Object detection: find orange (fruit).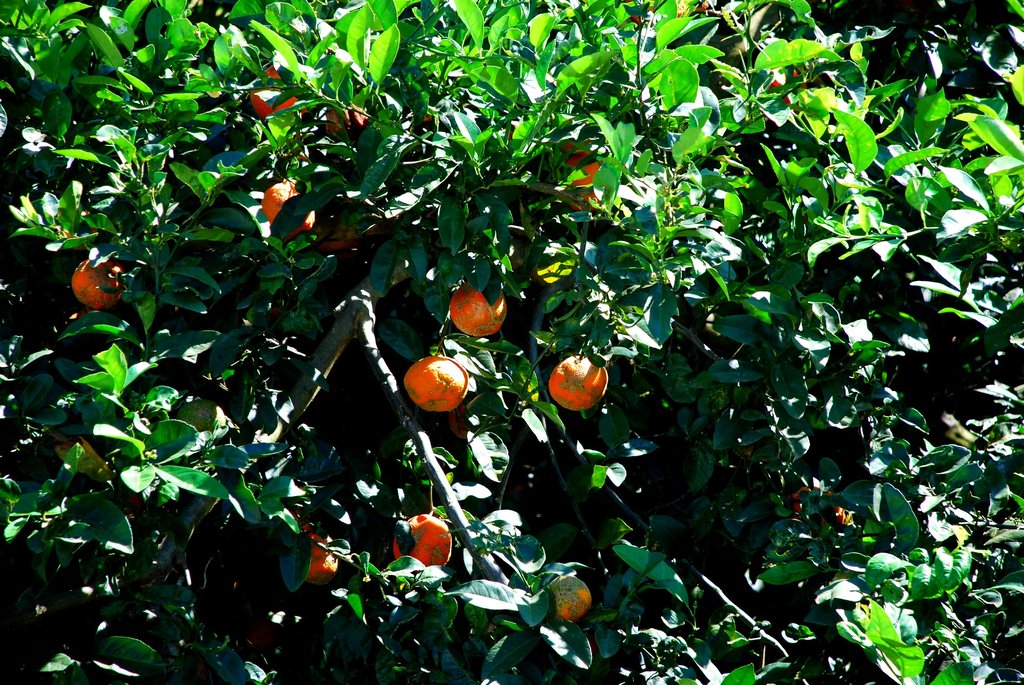
[301, 198, 344, 251].
